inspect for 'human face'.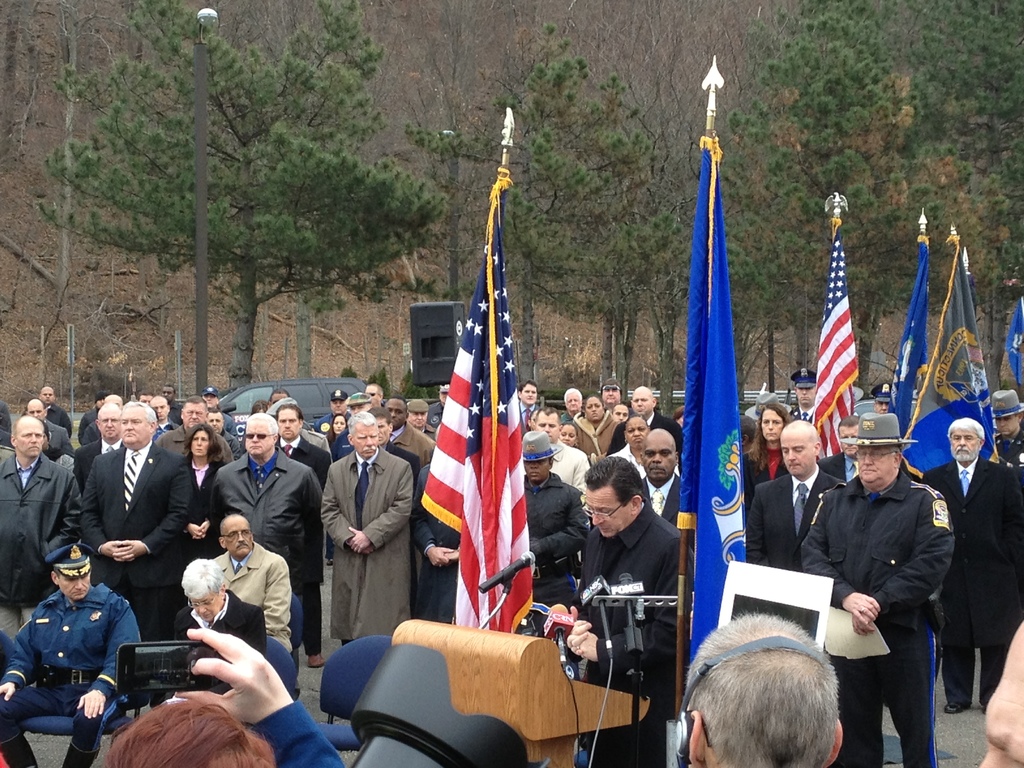
Inspection: 857/446/894/487.
